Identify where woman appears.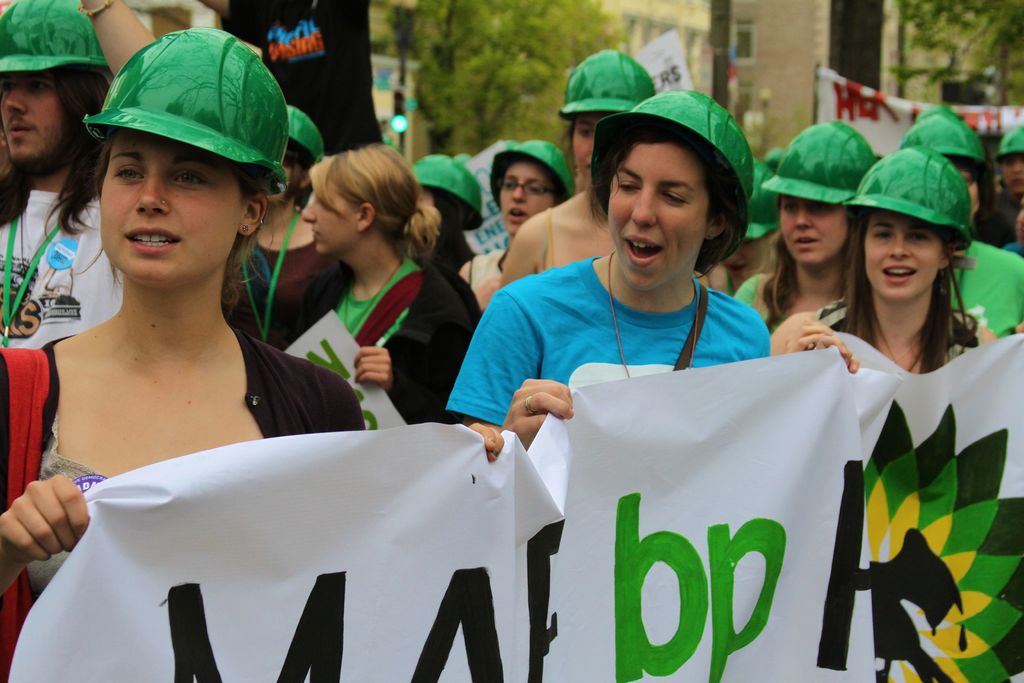
Appears at x1=218, y1=104, x2=357, y2=354.
